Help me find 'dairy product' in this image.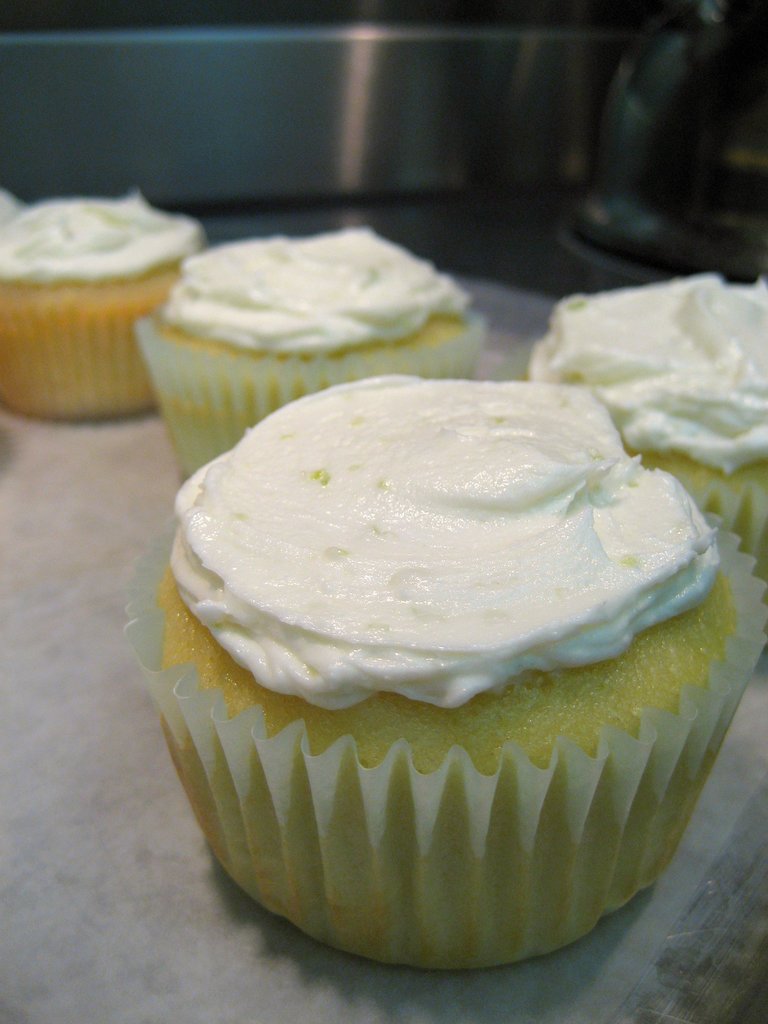
Found it: select_region(528, 269, 767, 460).
